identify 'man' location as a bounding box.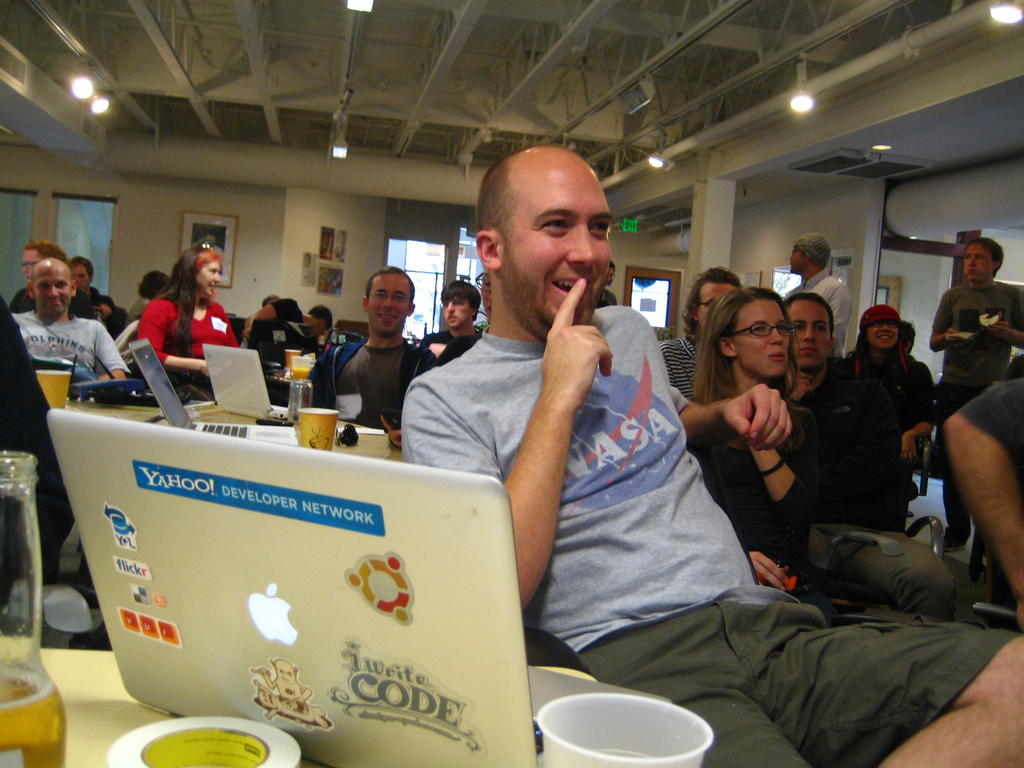
left=941, top=375, right=1023, bottom=630.
